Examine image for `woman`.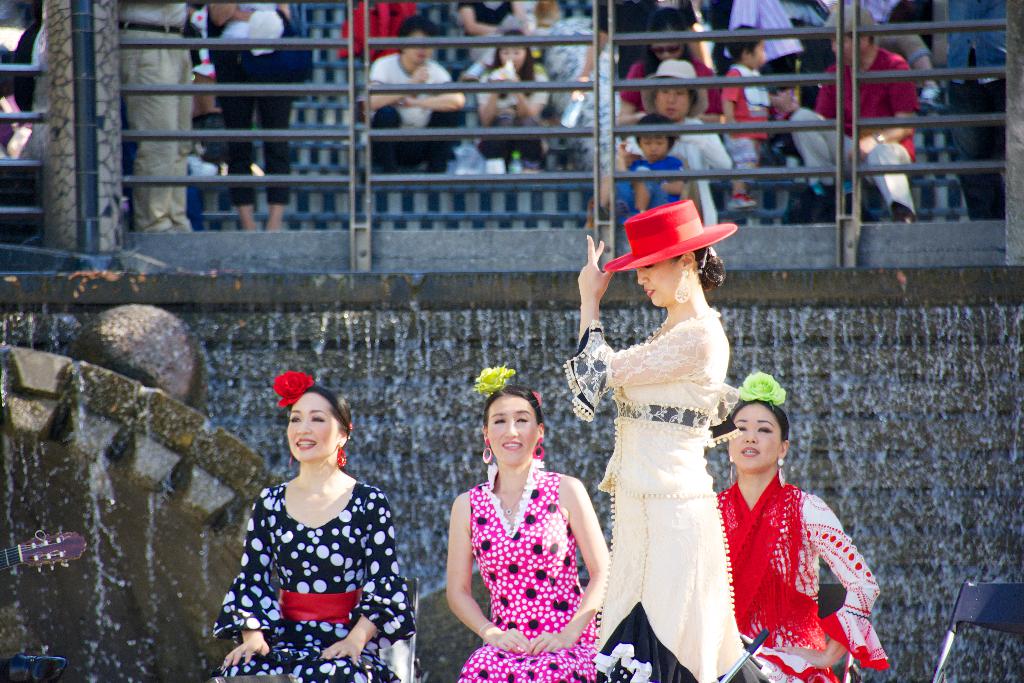
Examination result: bbox=[205, 0, 302, 232].
